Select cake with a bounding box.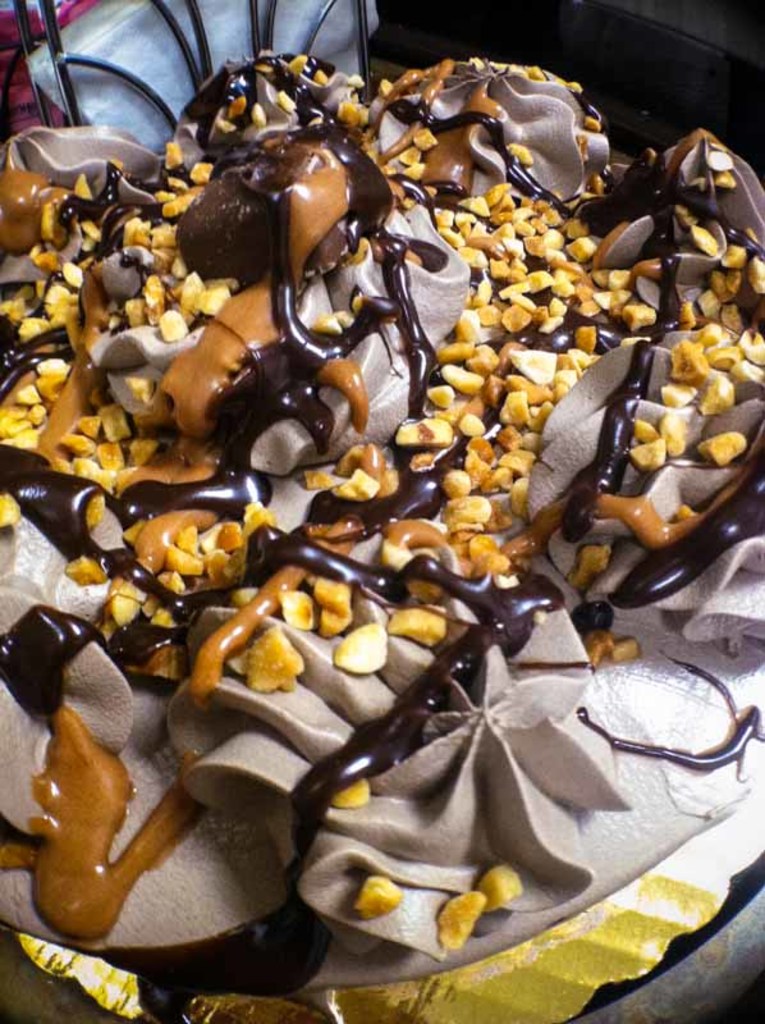
region(0, 45, 764, 1023).
